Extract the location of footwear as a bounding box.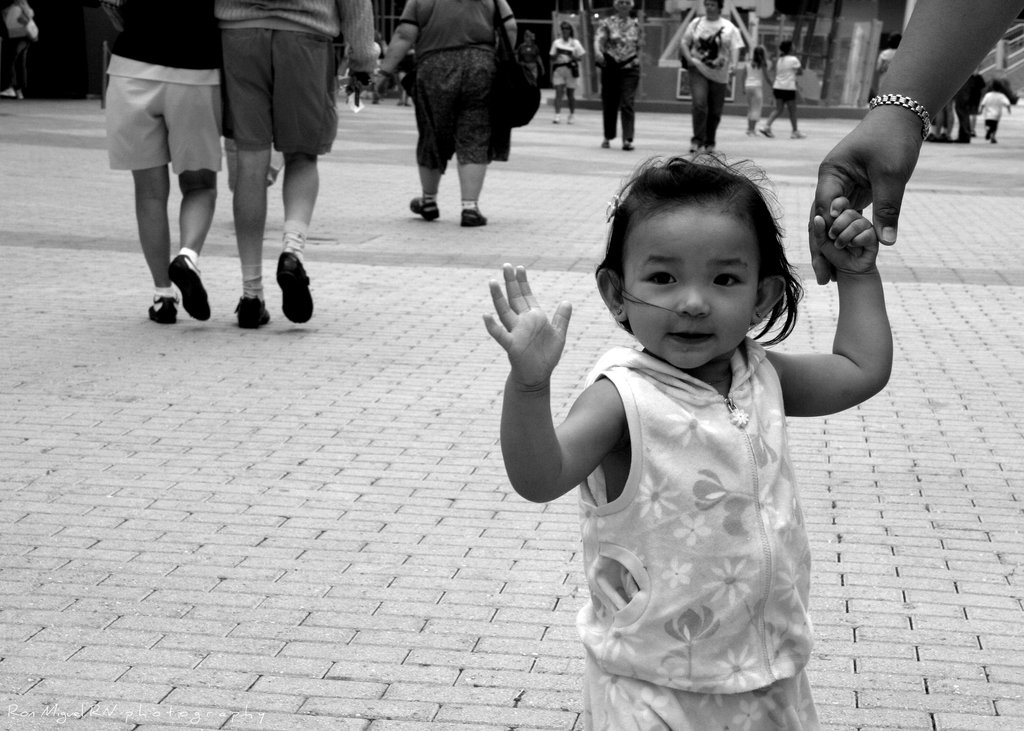
792,130,805,140.
